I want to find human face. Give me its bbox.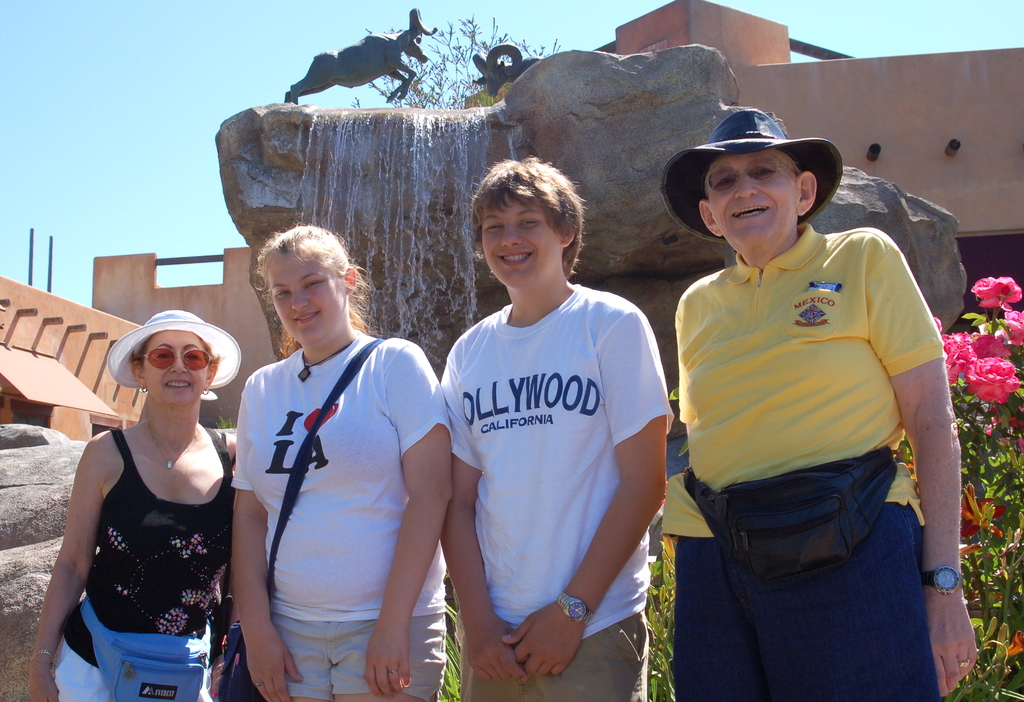
detection(136, 325, 212, 405).
